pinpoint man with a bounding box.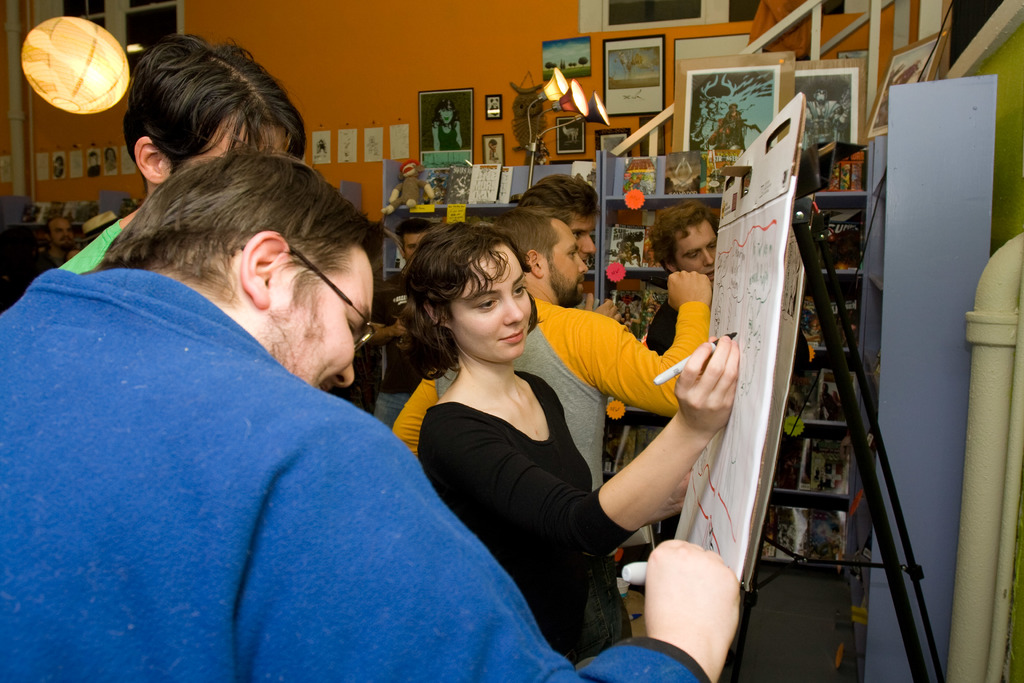
l=1, t=208, r=82, b=288.
